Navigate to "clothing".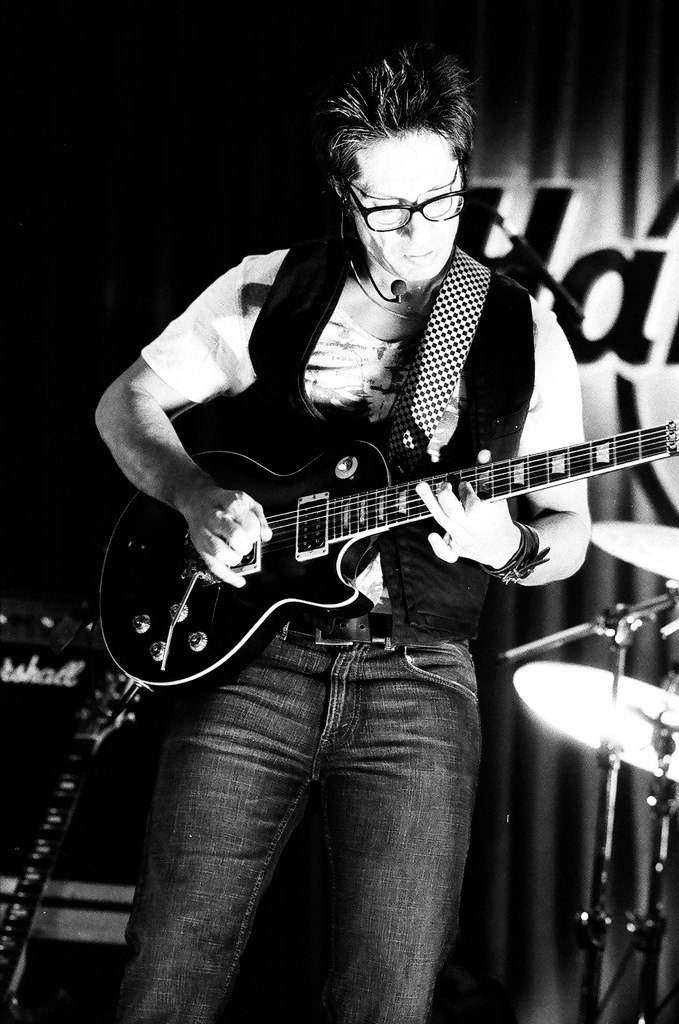
Navigation target: x1=134 y1=232 x2=596 y2=1023.
